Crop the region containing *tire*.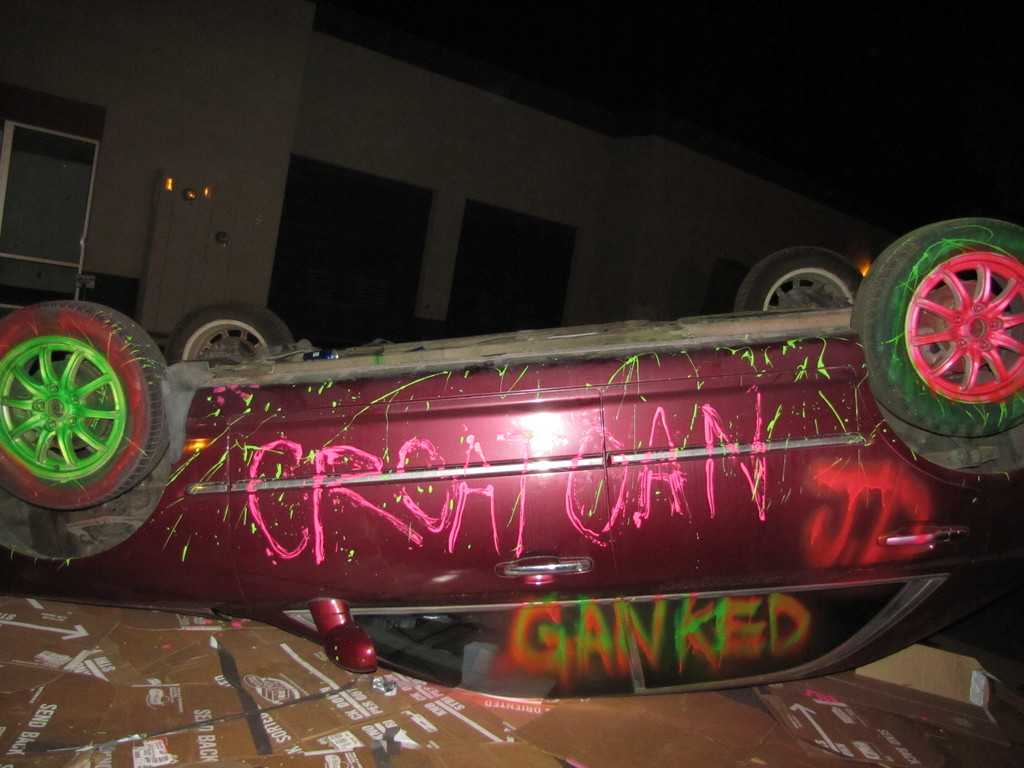
Crop region: x1=853, y1=214, x2=1023, y2=438.
